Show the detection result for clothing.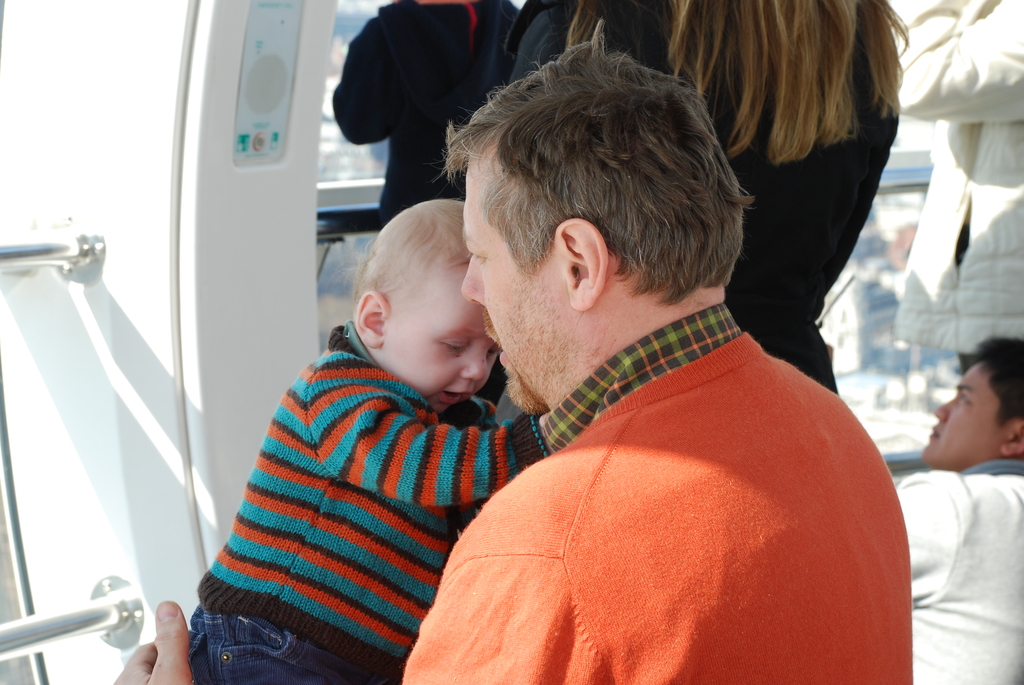
(329,0,529,232).
